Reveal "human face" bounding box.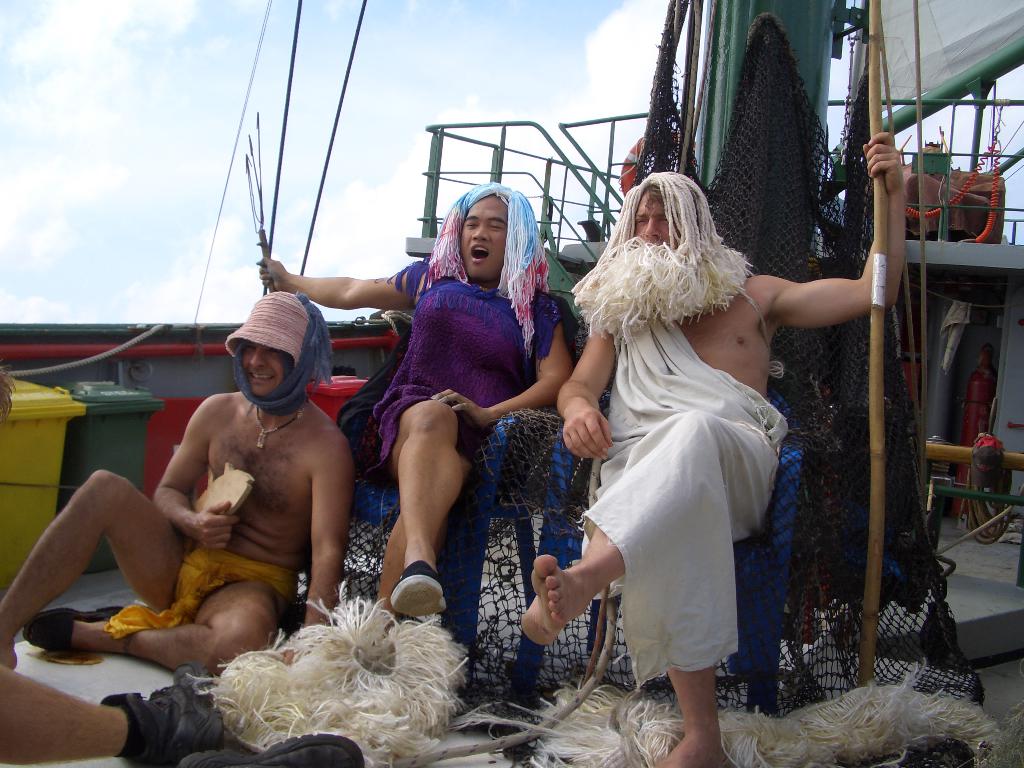
Revealed: [630, 189, 672, 245].
